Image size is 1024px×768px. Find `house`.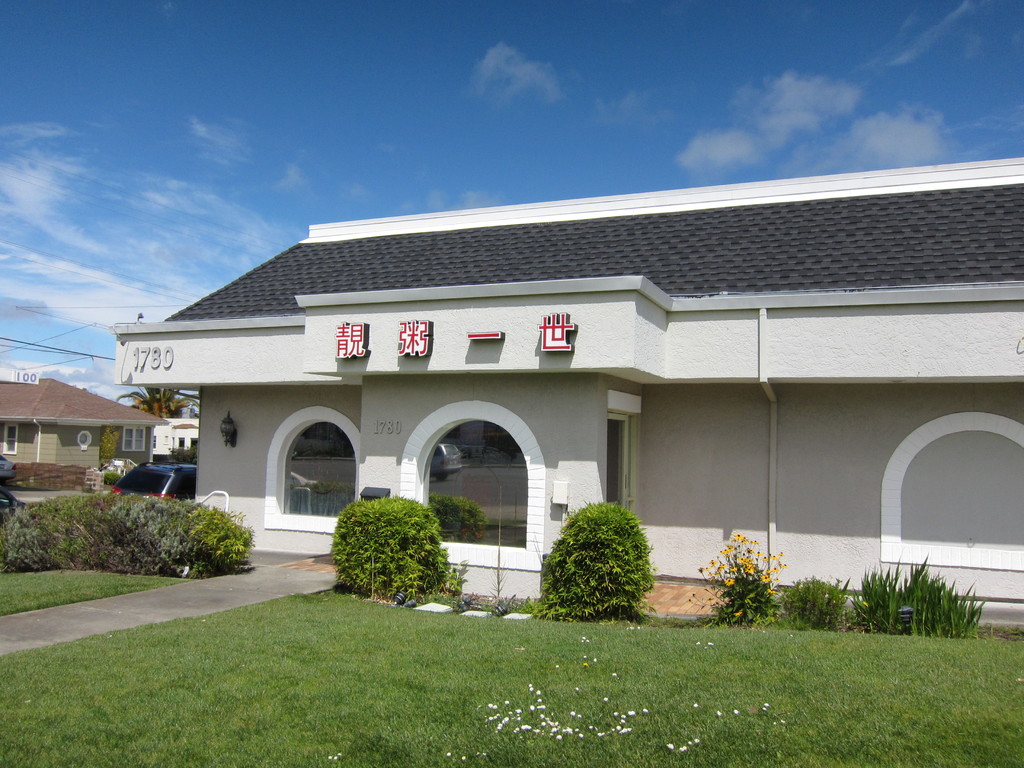
[0, 368, 170, 492].
